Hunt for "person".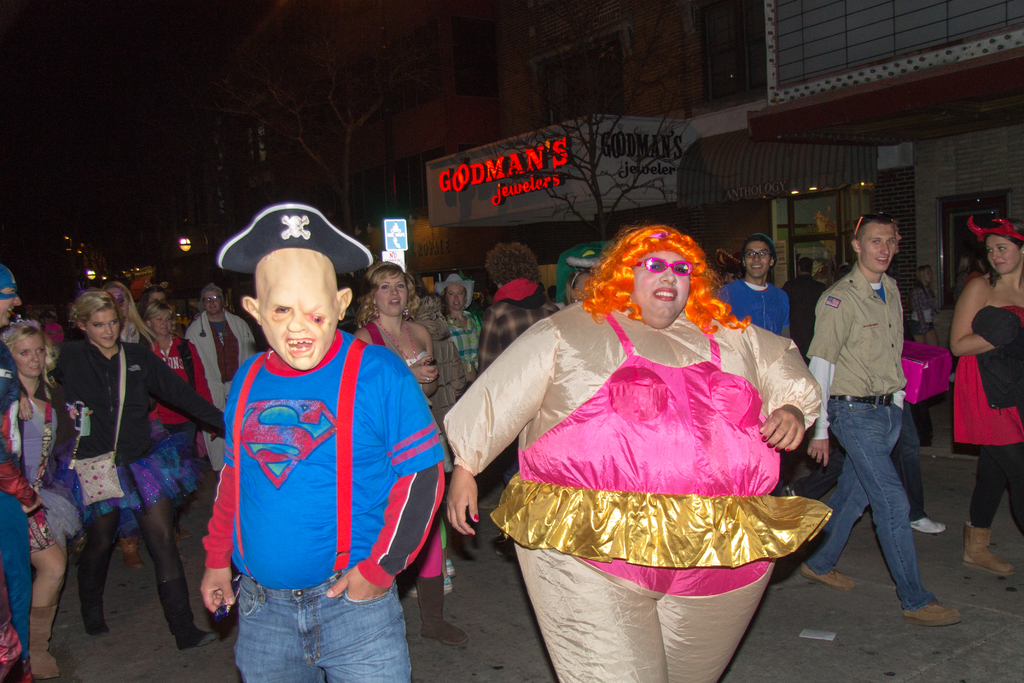
Hunted down at <region>941, 212, 1023, 582</region>.
